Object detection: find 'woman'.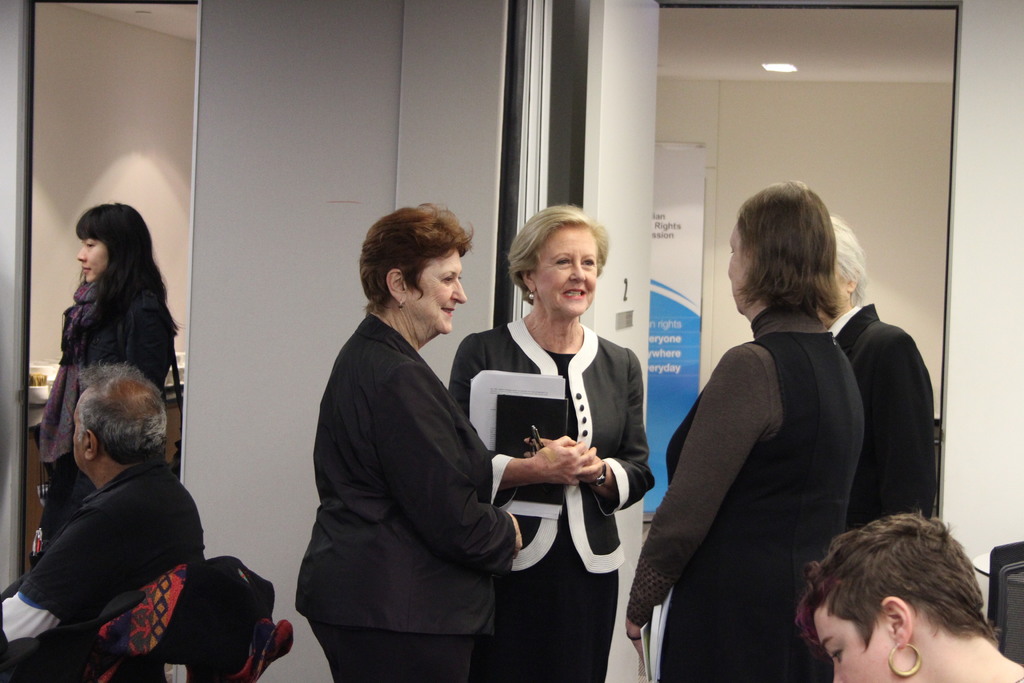
[622, 174, 862, 682].
